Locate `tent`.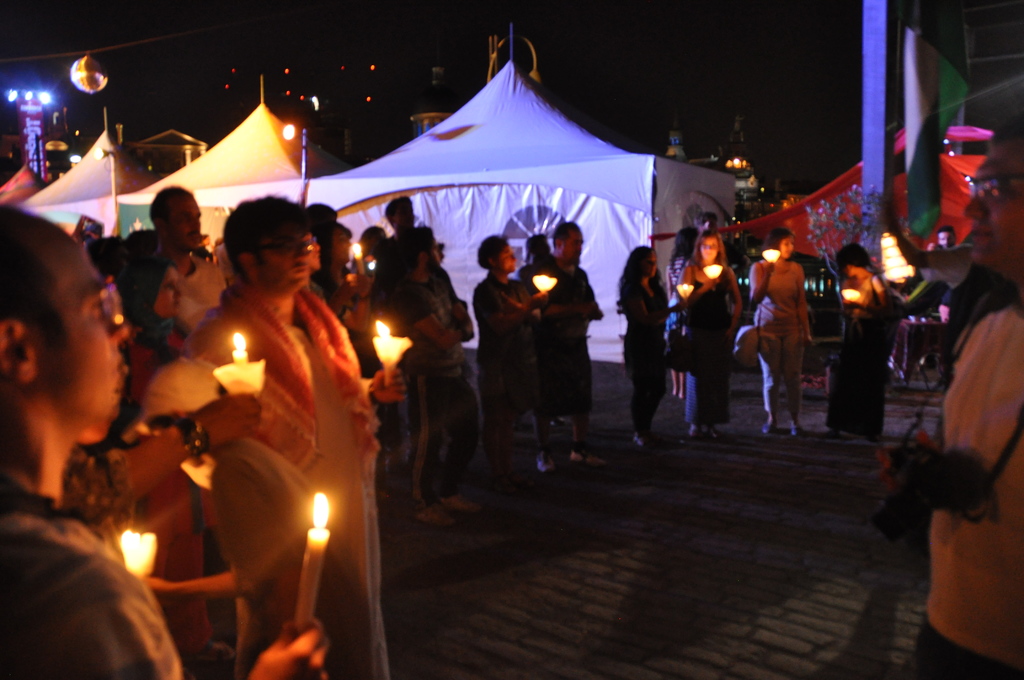
Bounding box: [26, 93, 169, 273].
